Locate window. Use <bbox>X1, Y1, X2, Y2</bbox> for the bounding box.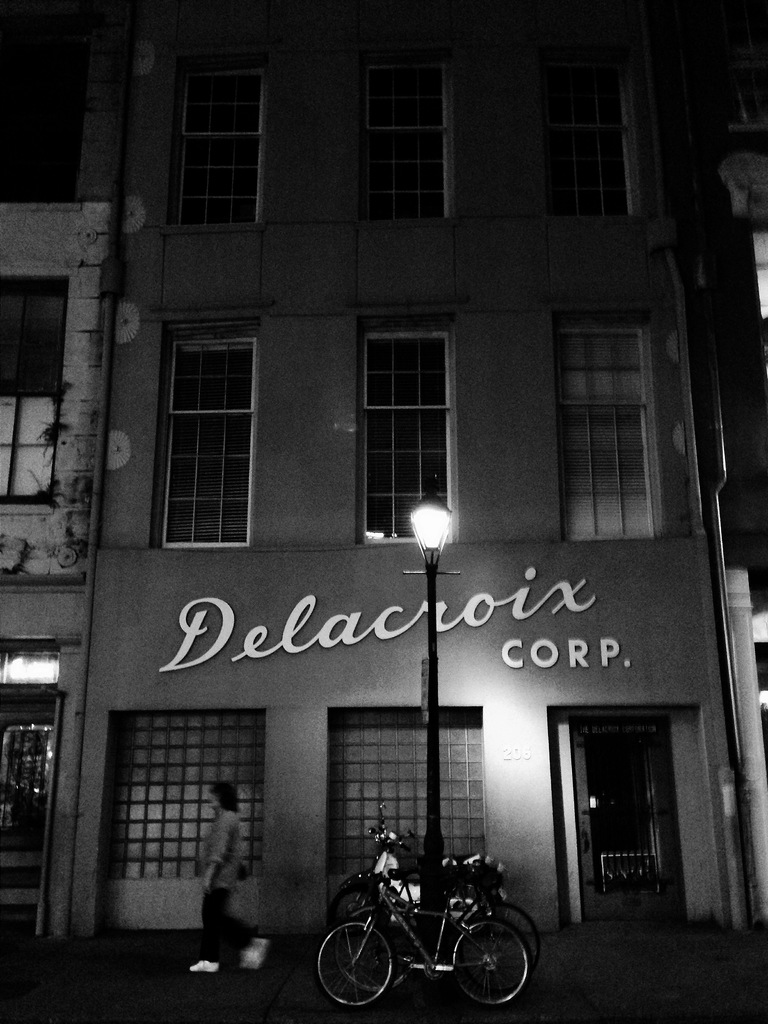
<bbox>172, 65, 264, 225</bbox>.
